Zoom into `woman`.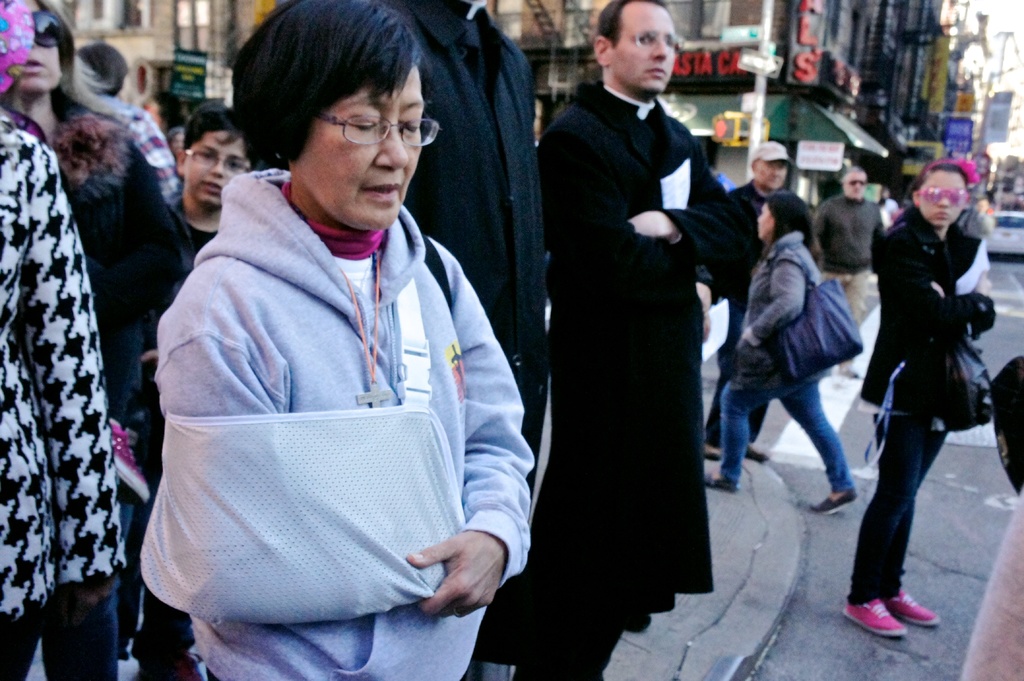
Zoom target: locate(20, 0, 200, 680).
